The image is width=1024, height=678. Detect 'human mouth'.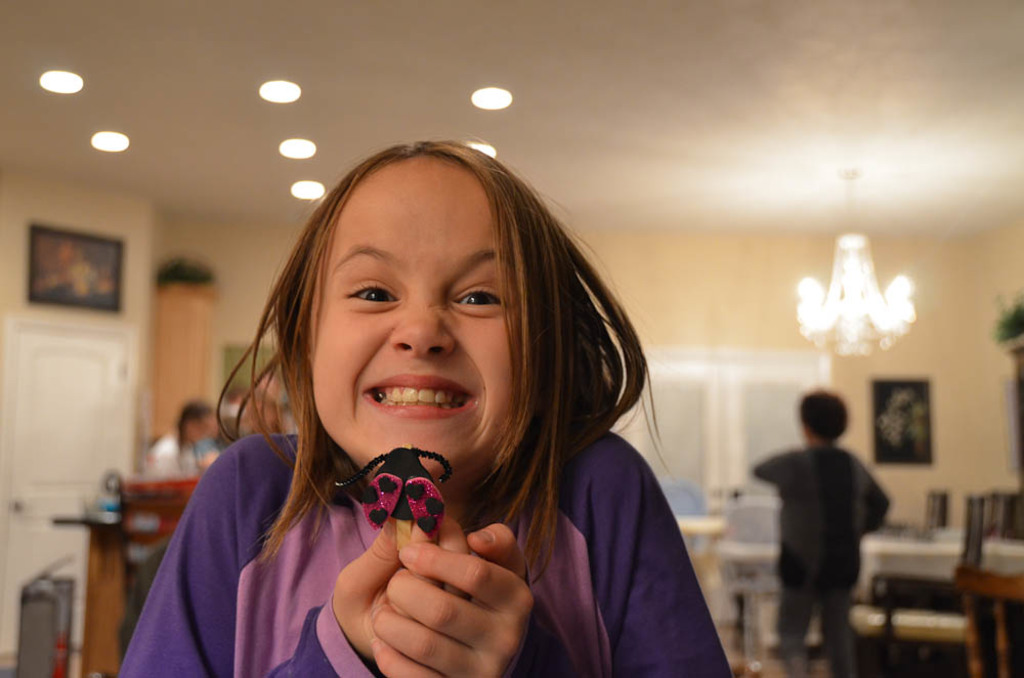
Detection: (left=367, top=372, right=481, bottom=417).
